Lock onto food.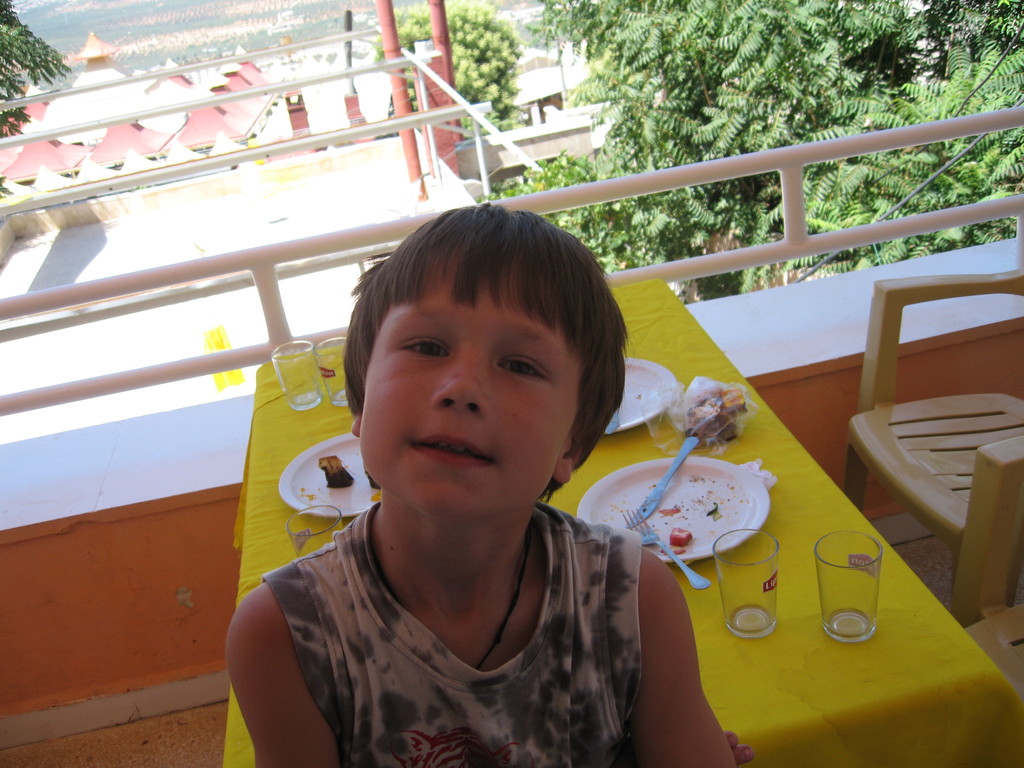
Locked: <region>672, 396, 753, 453</region>.
